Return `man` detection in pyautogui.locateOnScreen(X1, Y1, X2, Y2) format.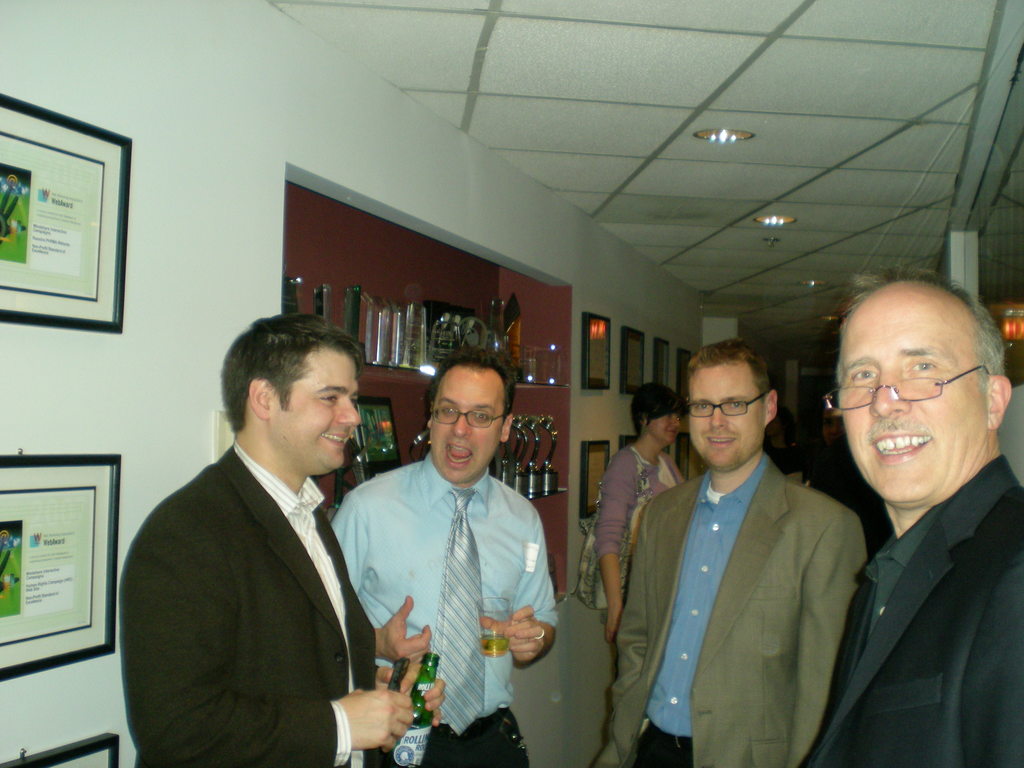
pyautogui.locateOnScreen(124, 312, 404, 767).
